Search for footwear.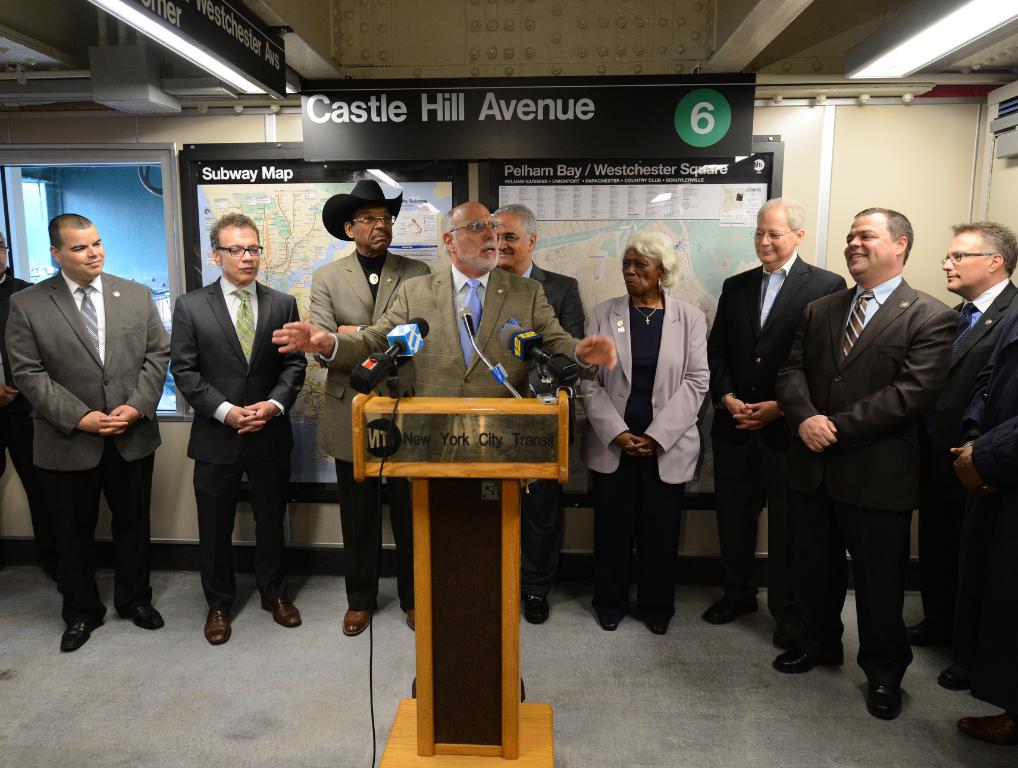
Found at {"x1": 254, "y1": 589, "x2": 303, "y2": 627}.
